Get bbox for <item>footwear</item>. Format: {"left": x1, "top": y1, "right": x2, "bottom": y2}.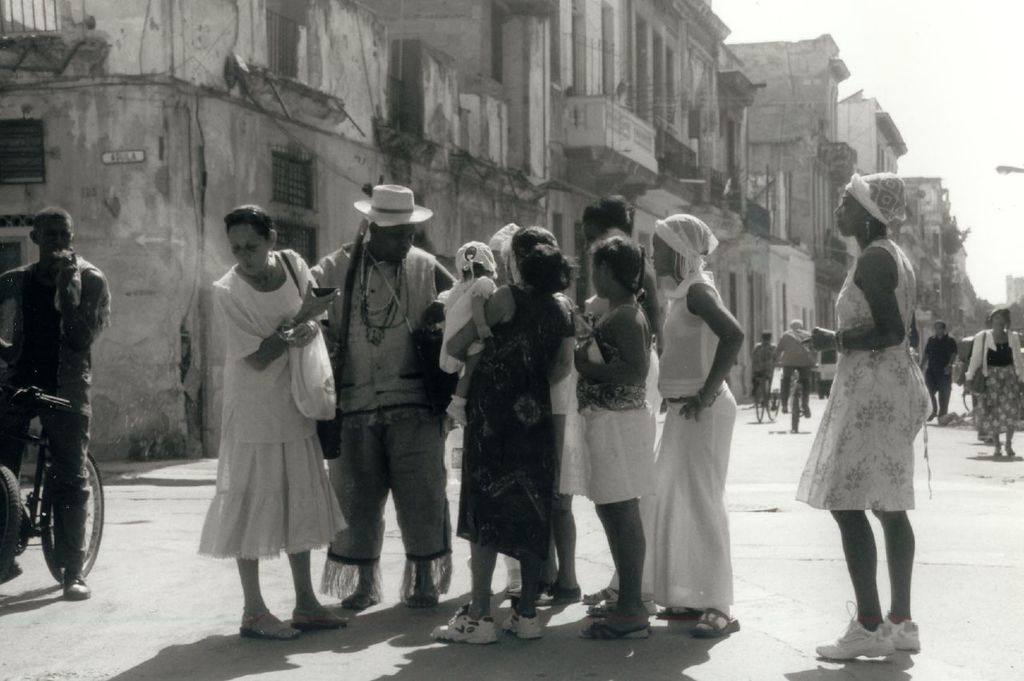
{"left": 518, "top": 612, "right": 544, "bottom": 647}.
